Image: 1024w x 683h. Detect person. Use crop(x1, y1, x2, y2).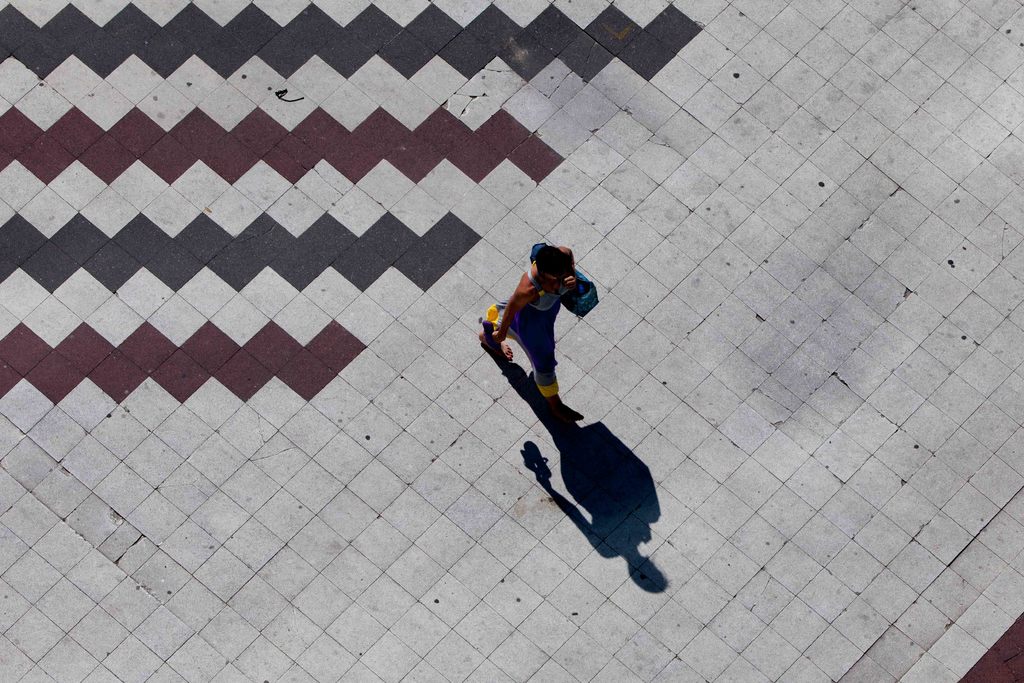
crop(477, 244, 580, 419).
